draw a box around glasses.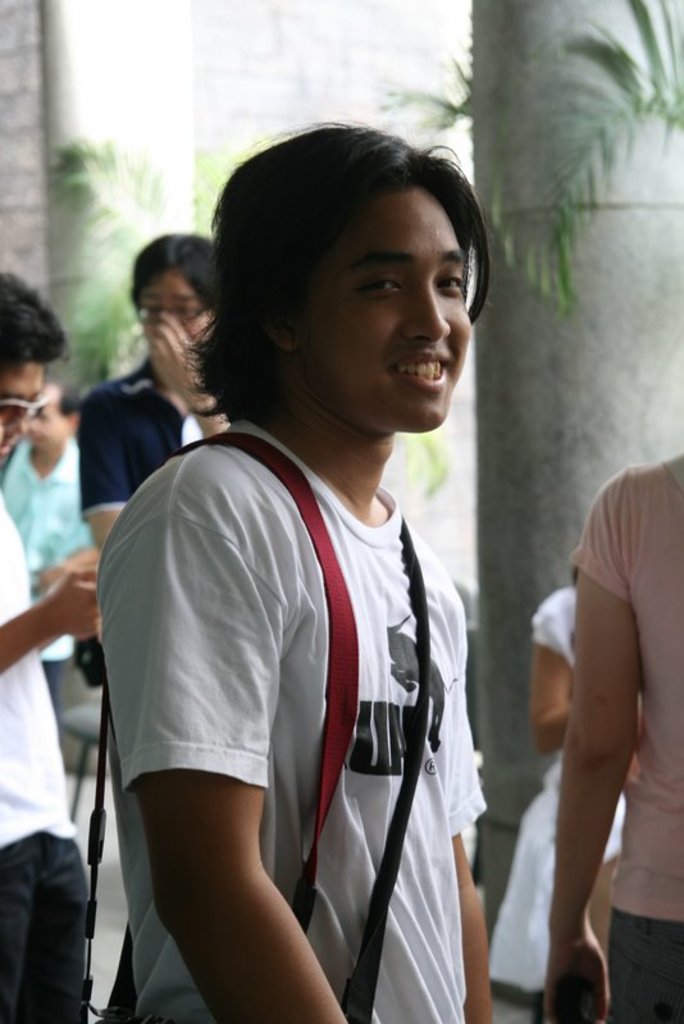
{"x1": 132, "y1": 303, "x2": 208, "y2": 329}.
